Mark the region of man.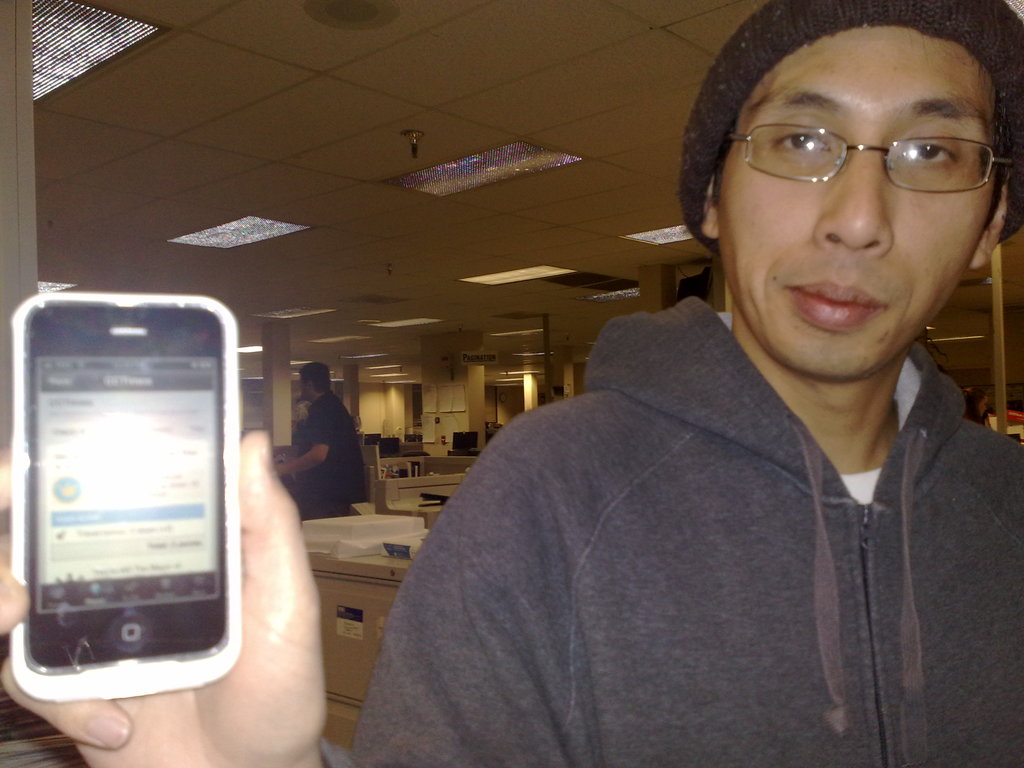
Region: [275, 363, 369, 522].
